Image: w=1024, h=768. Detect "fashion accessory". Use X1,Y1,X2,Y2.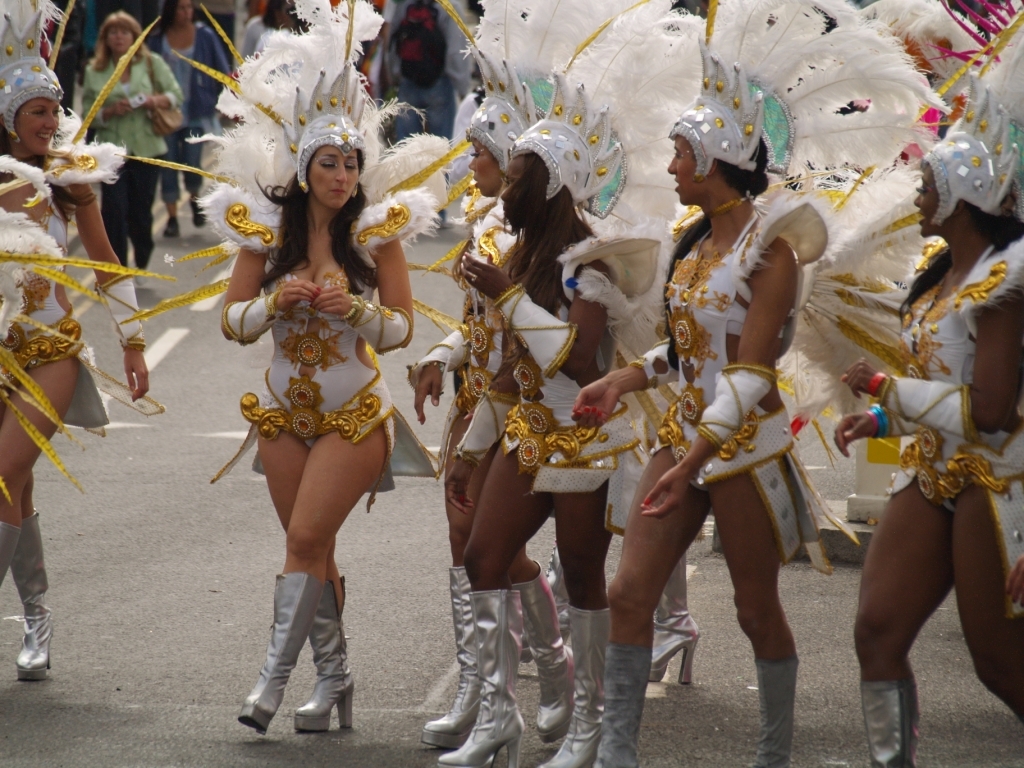
236,564,325,740.
